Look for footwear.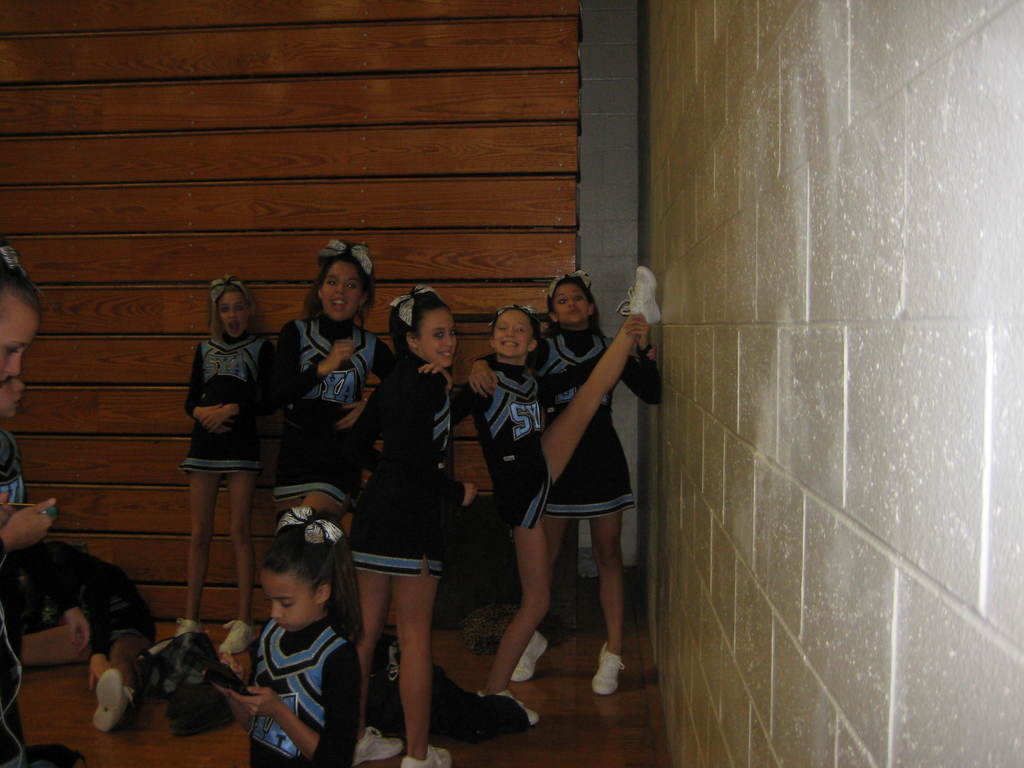
Found: (91, 671, 140, 735).
